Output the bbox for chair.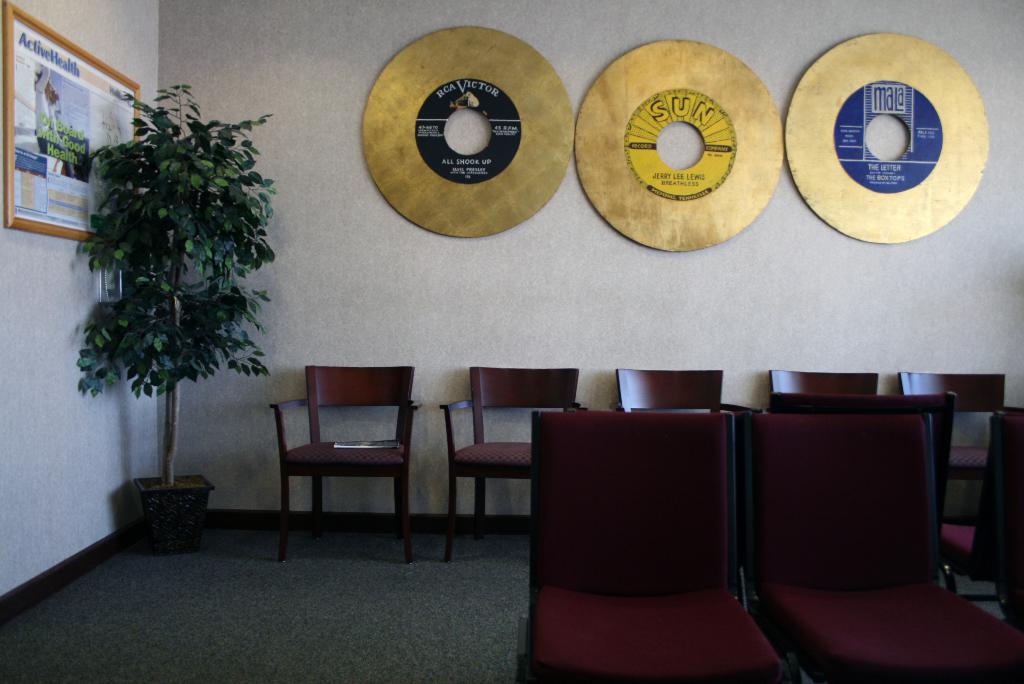
crop(254, 343, 430, 560).
